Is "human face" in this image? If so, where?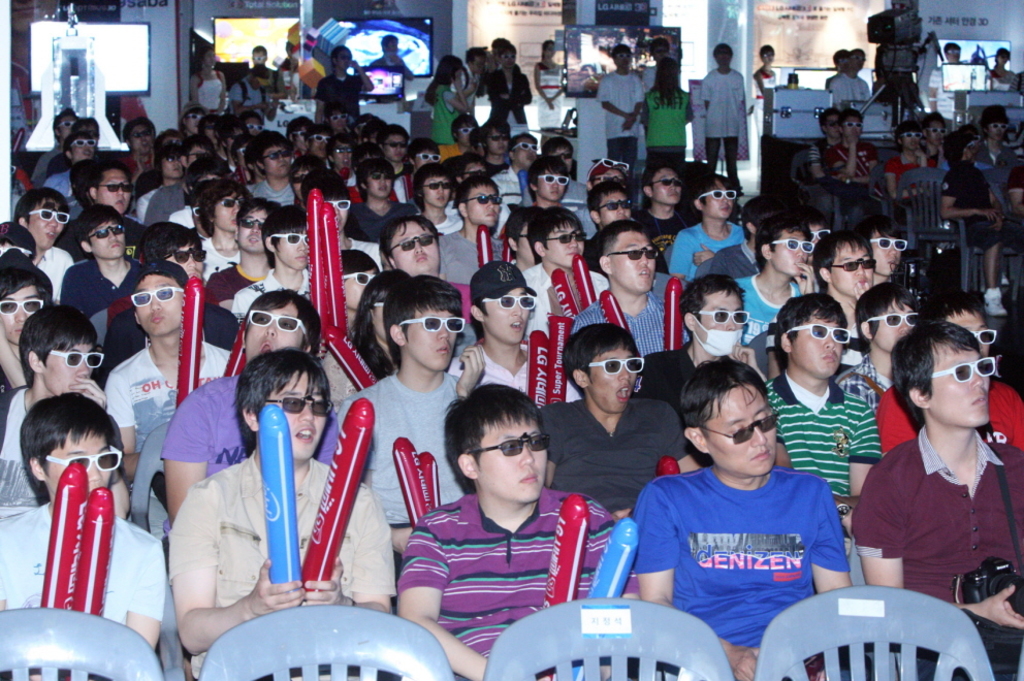
Yes, at 484:286:530:346.
